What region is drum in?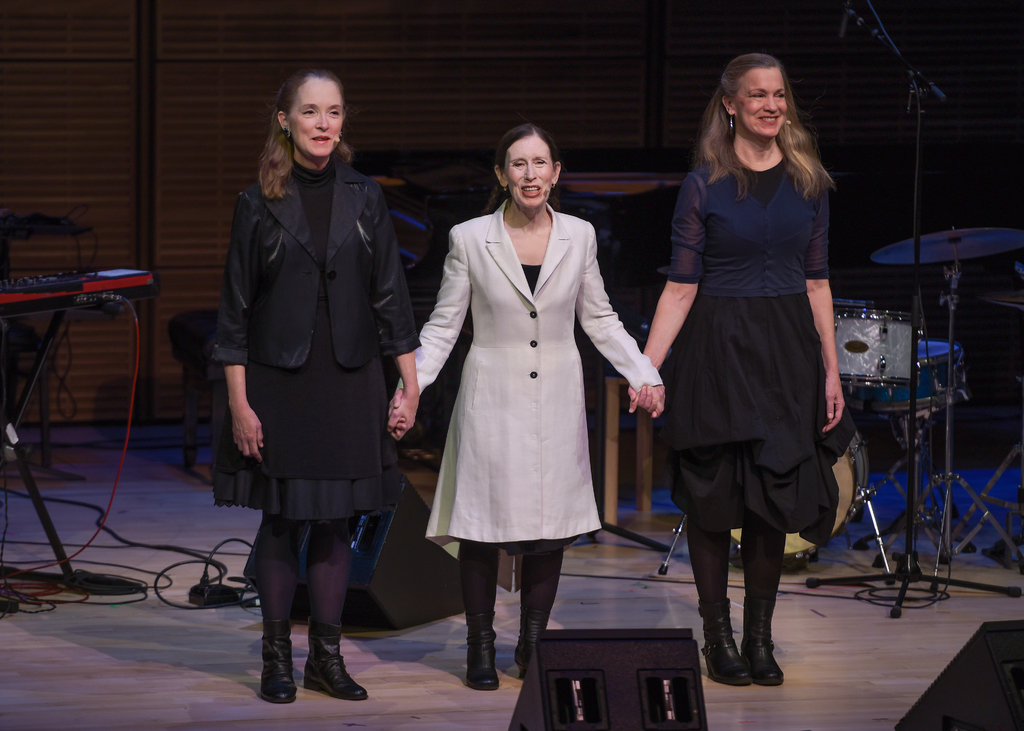
bbox(838, 339, 965, 413).
